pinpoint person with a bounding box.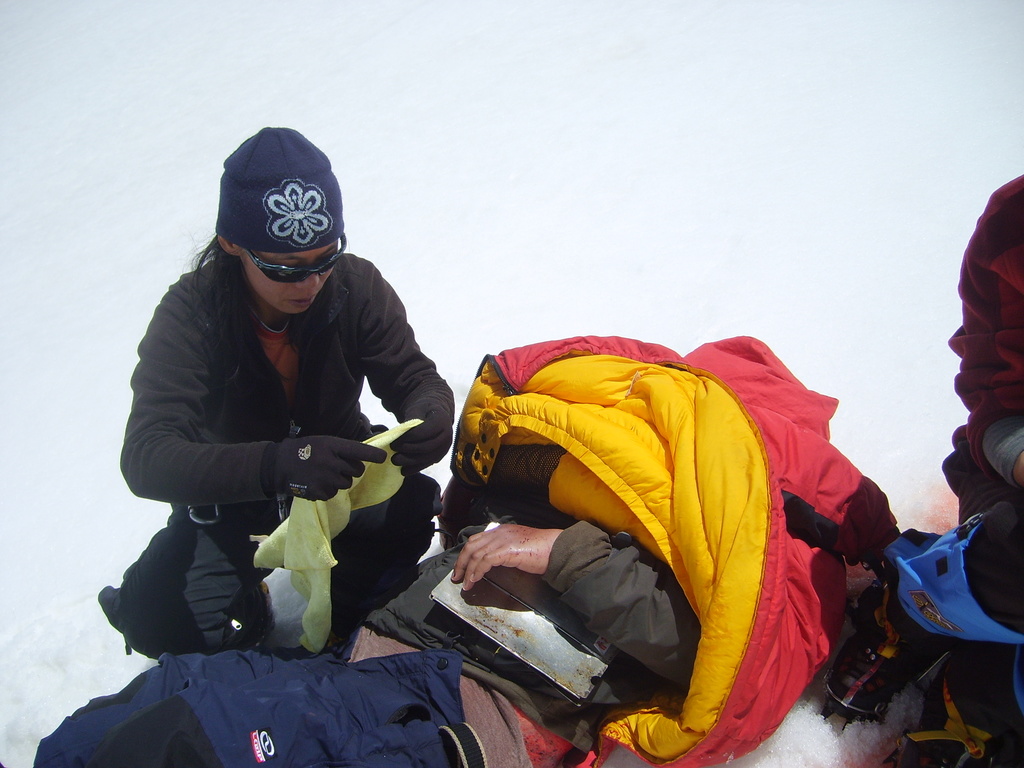
817 172 1023 767.
